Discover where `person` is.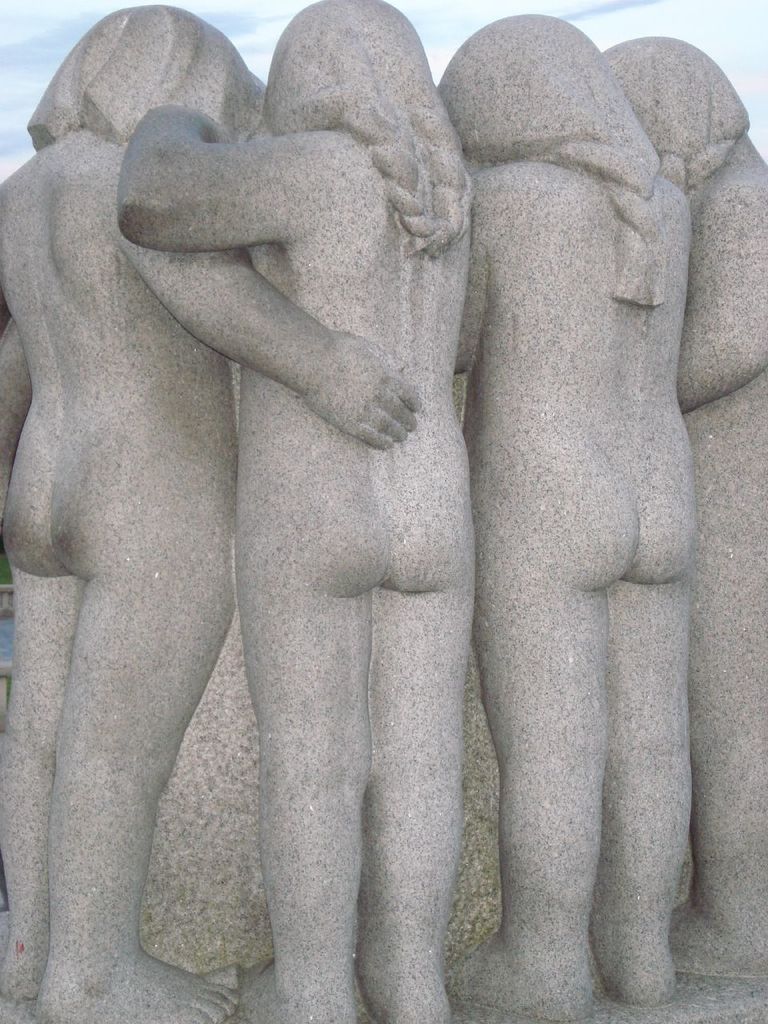
Discovered at 430 9 696 1019.
